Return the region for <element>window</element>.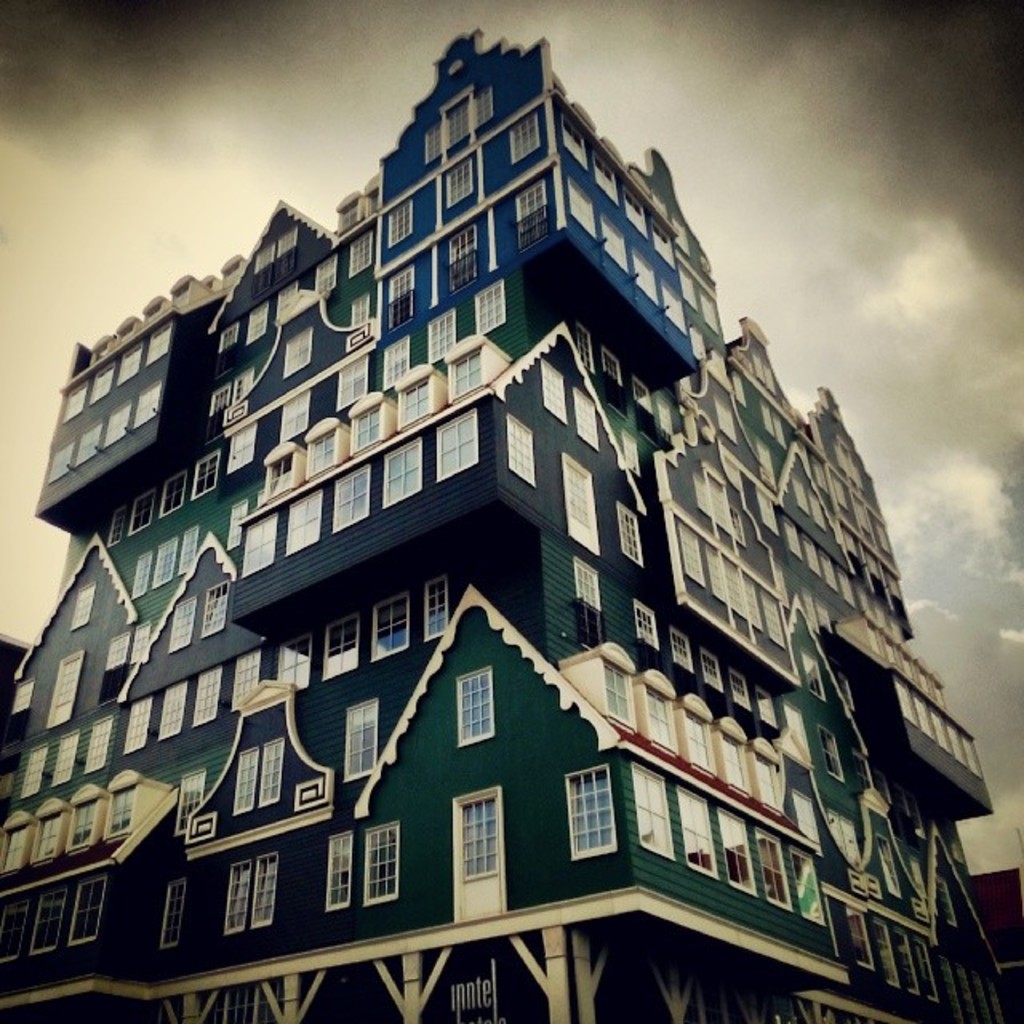
[left=86, top=352, right=115, bottom=408].
